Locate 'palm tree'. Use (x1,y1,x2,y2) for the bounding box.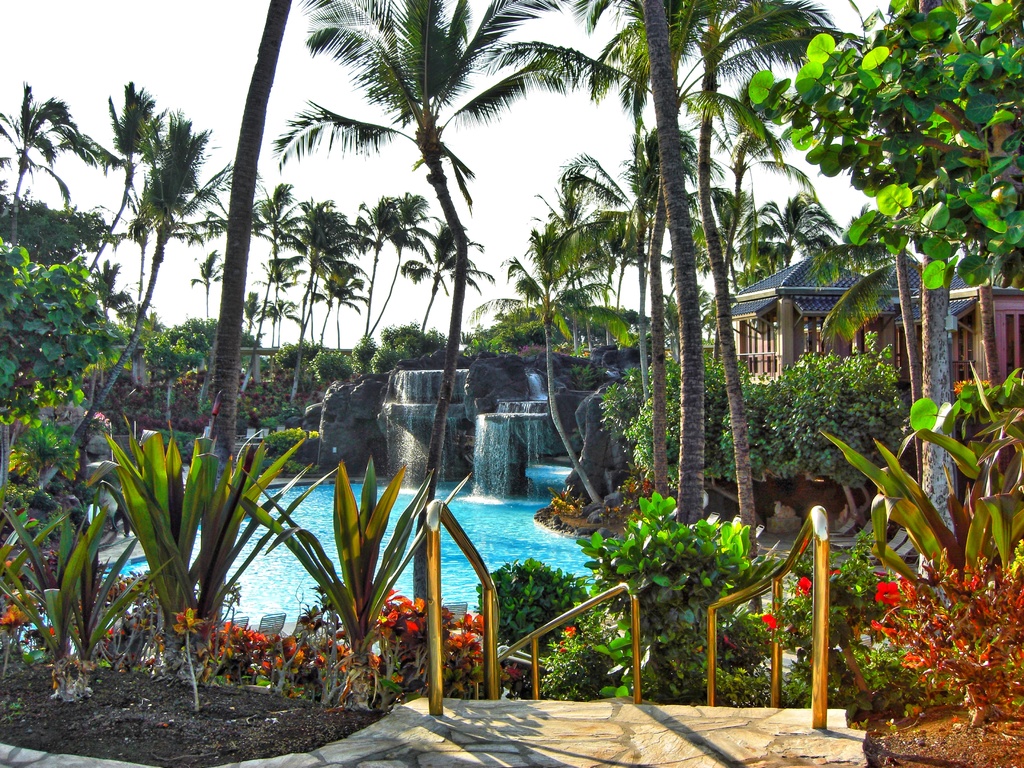
(277,203,346,387).
